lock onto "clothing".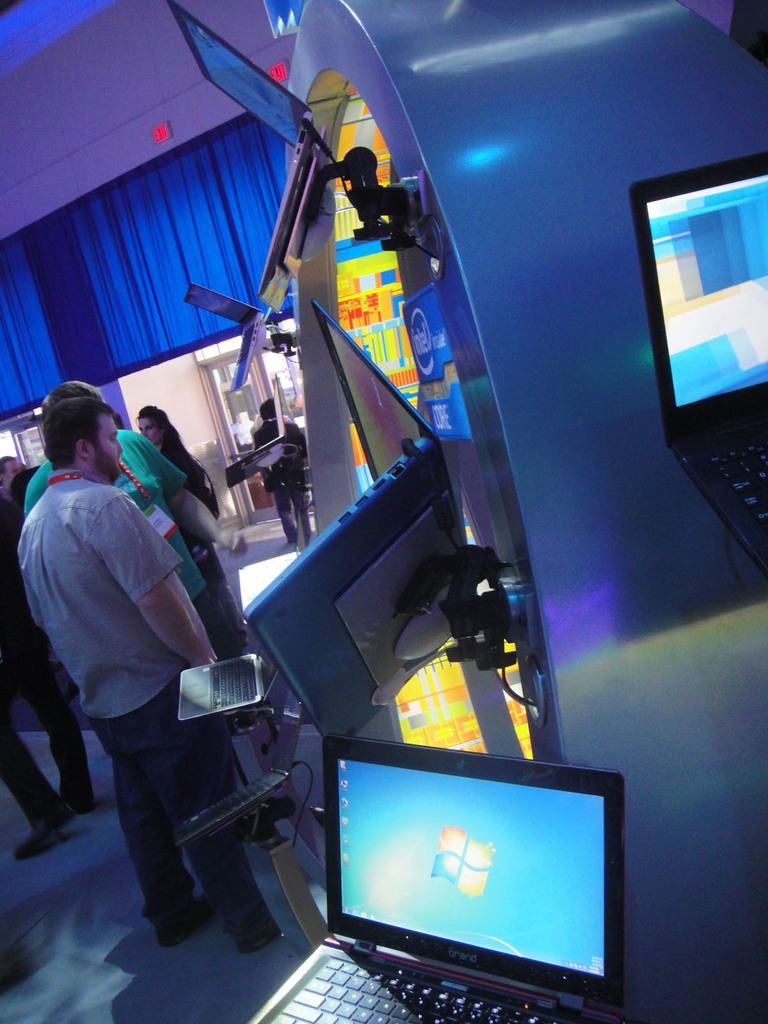
Locked: 10 424 227 668.
